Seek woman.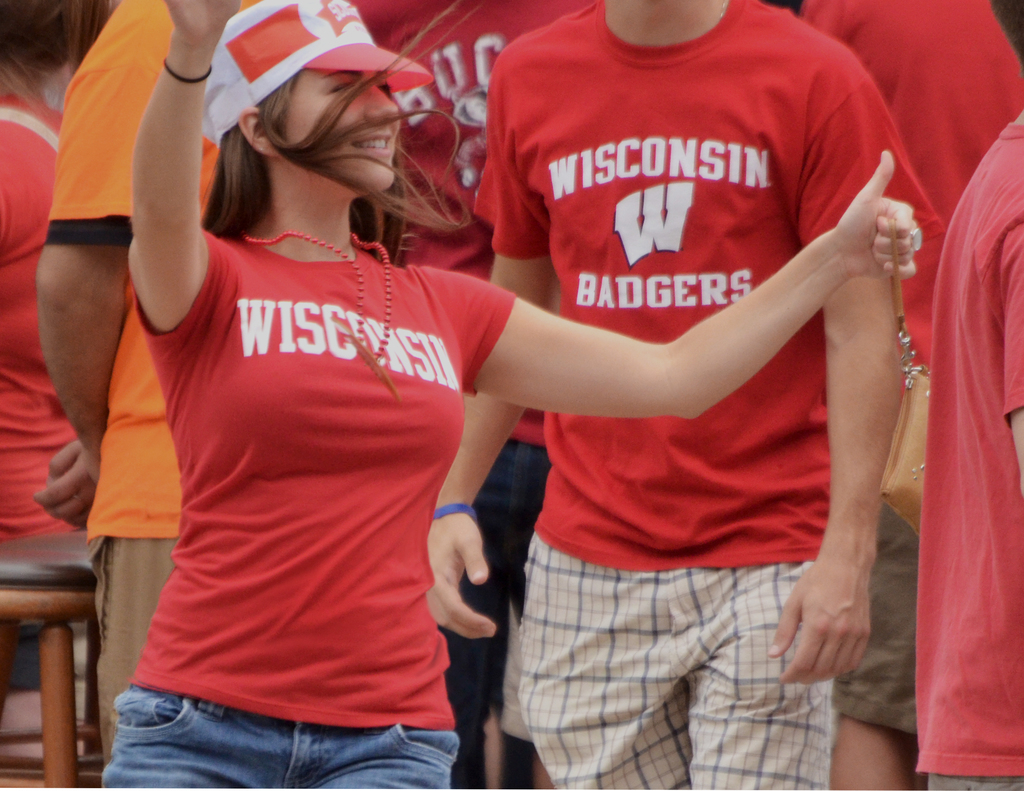
l=175, t=4, r=831, b=778.
